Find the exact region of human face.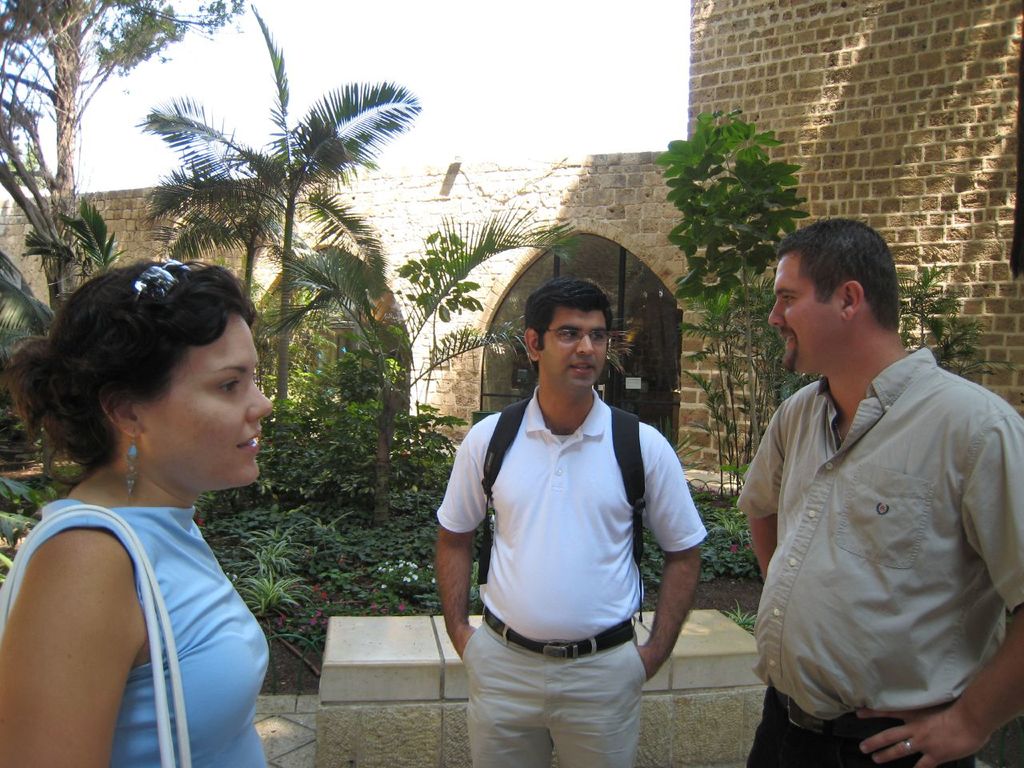
Exact region: [left=775, top=244, right=843, bottom=378].
